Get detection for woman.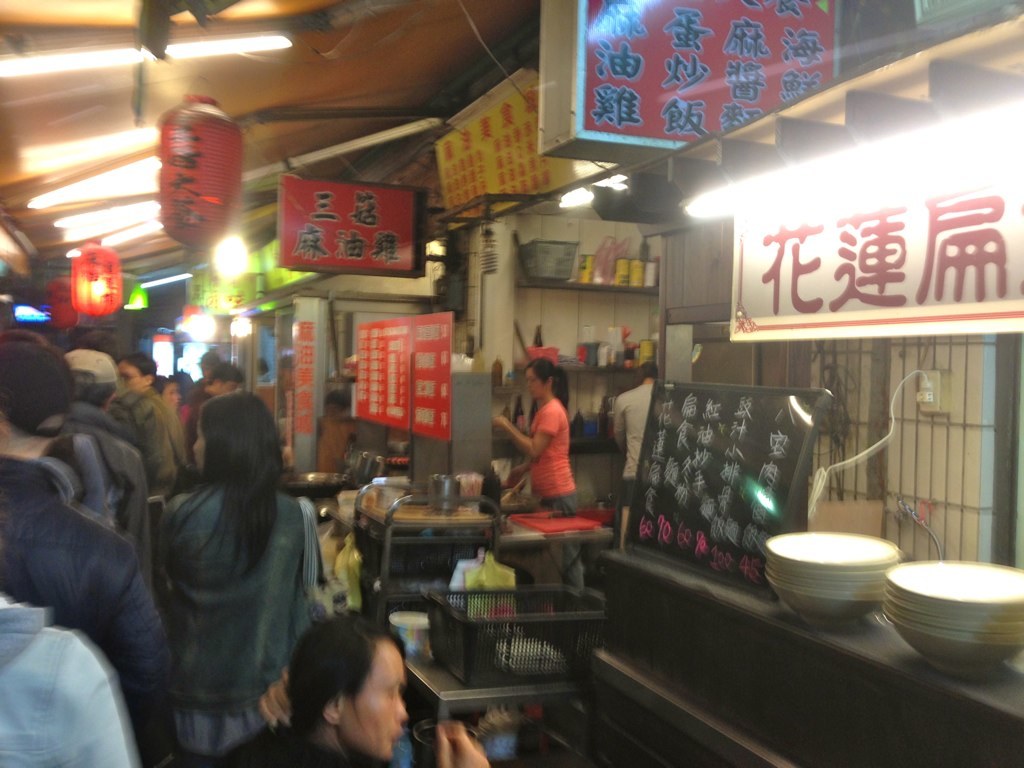
Detection: <region>143, 394, 325, 739</region>.
